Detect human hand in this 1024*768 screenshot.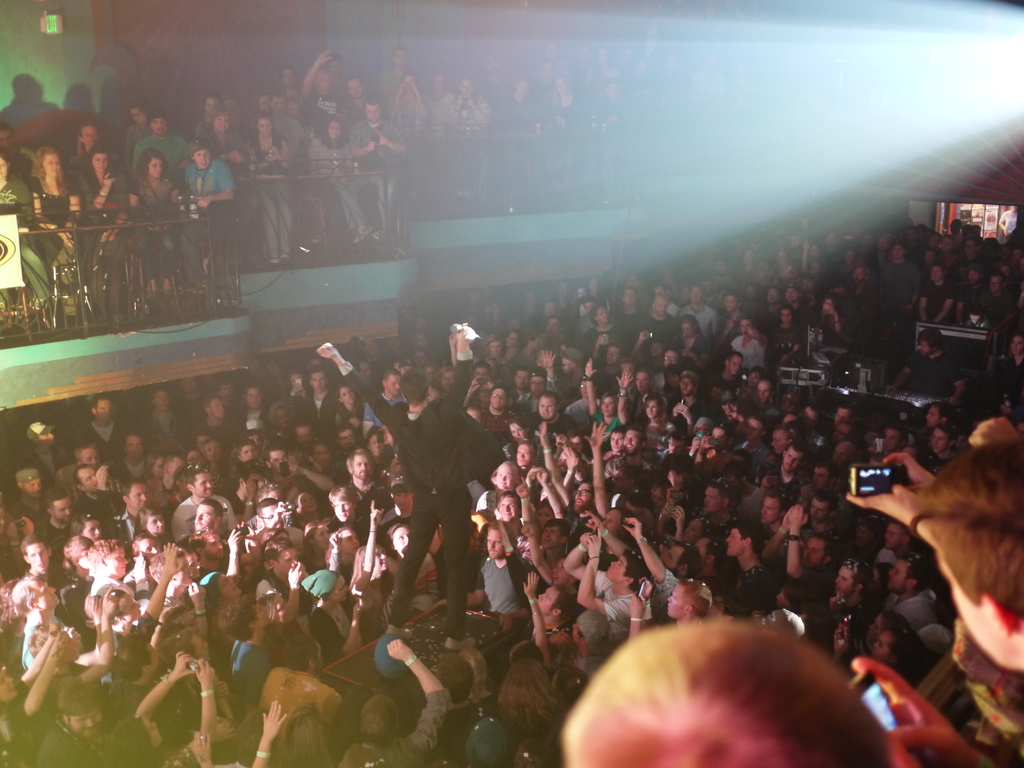
Detection: {"x1": 195, "y1": 196, "x2": 211, "y2": 209}.
